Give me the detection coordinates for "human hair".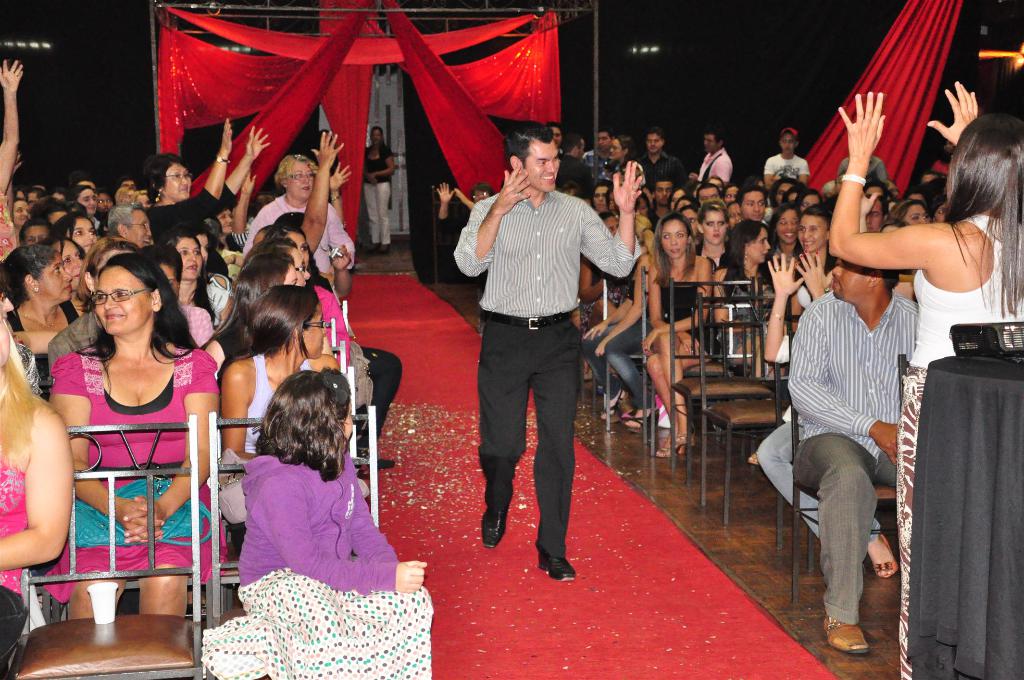
<bbox>10, 198, 29, 206</bbox>.
